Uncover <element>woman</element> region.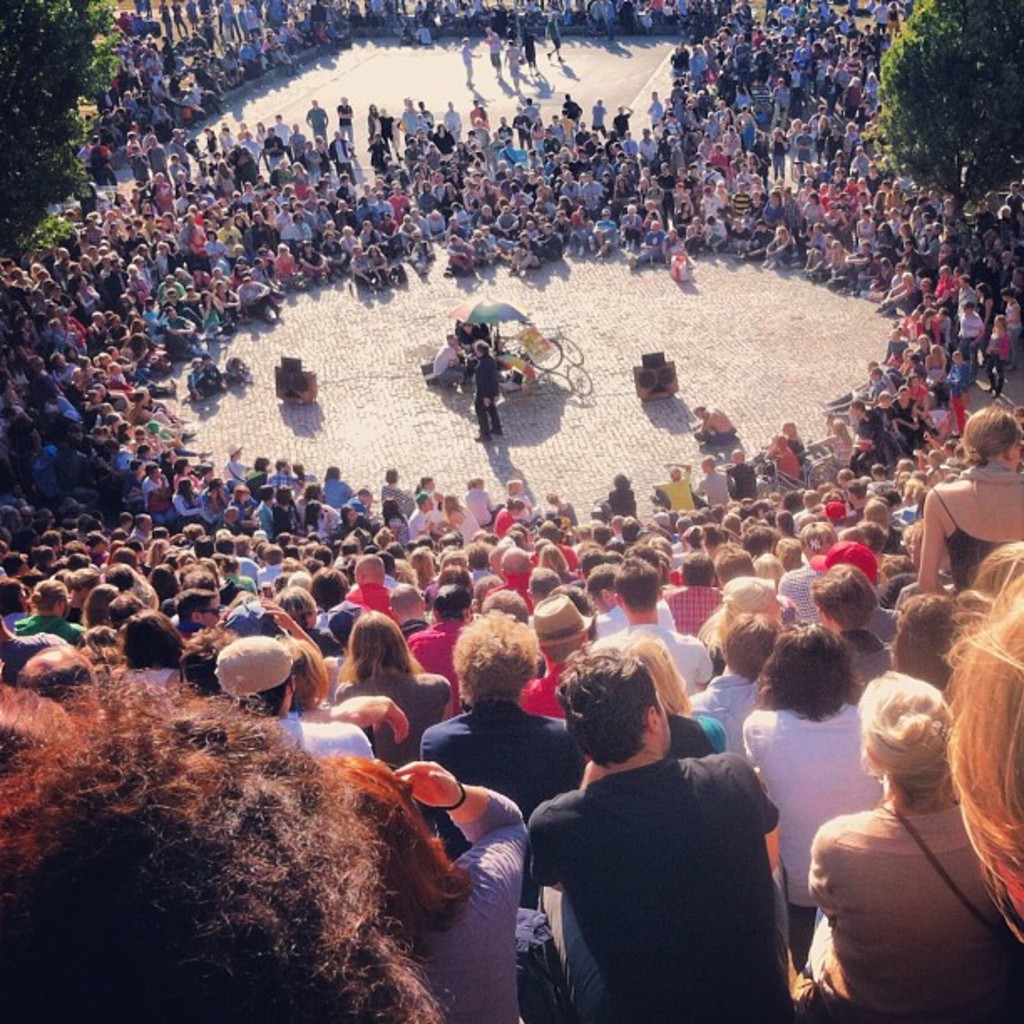
Uncovered: x1=812, y1=643, x2=1011, y2=1016.
